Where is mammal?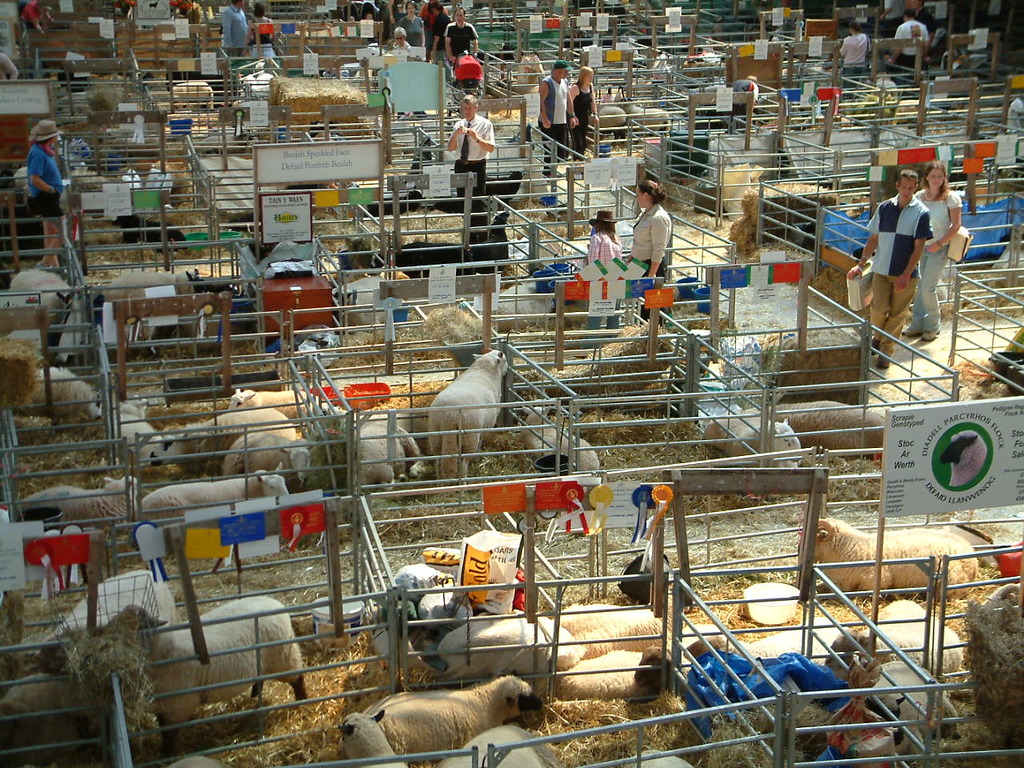
x1=435, y1=606, x2=586, y2=678.
